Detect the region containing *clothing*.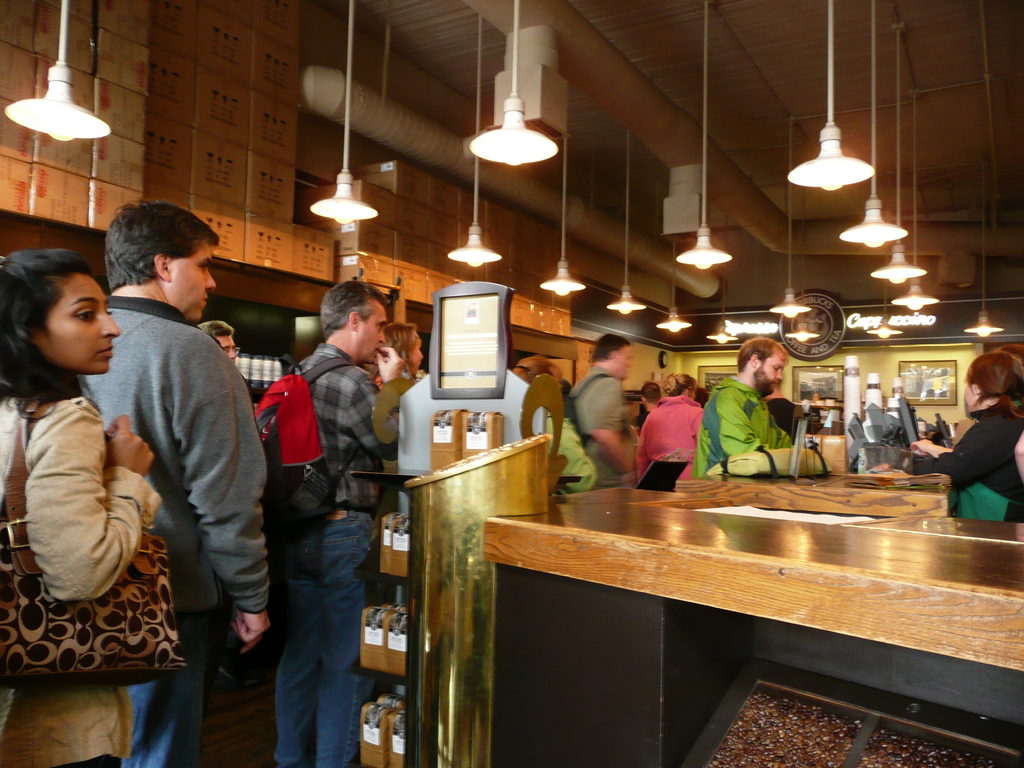
bbox=[272, 338, 396, 767].
